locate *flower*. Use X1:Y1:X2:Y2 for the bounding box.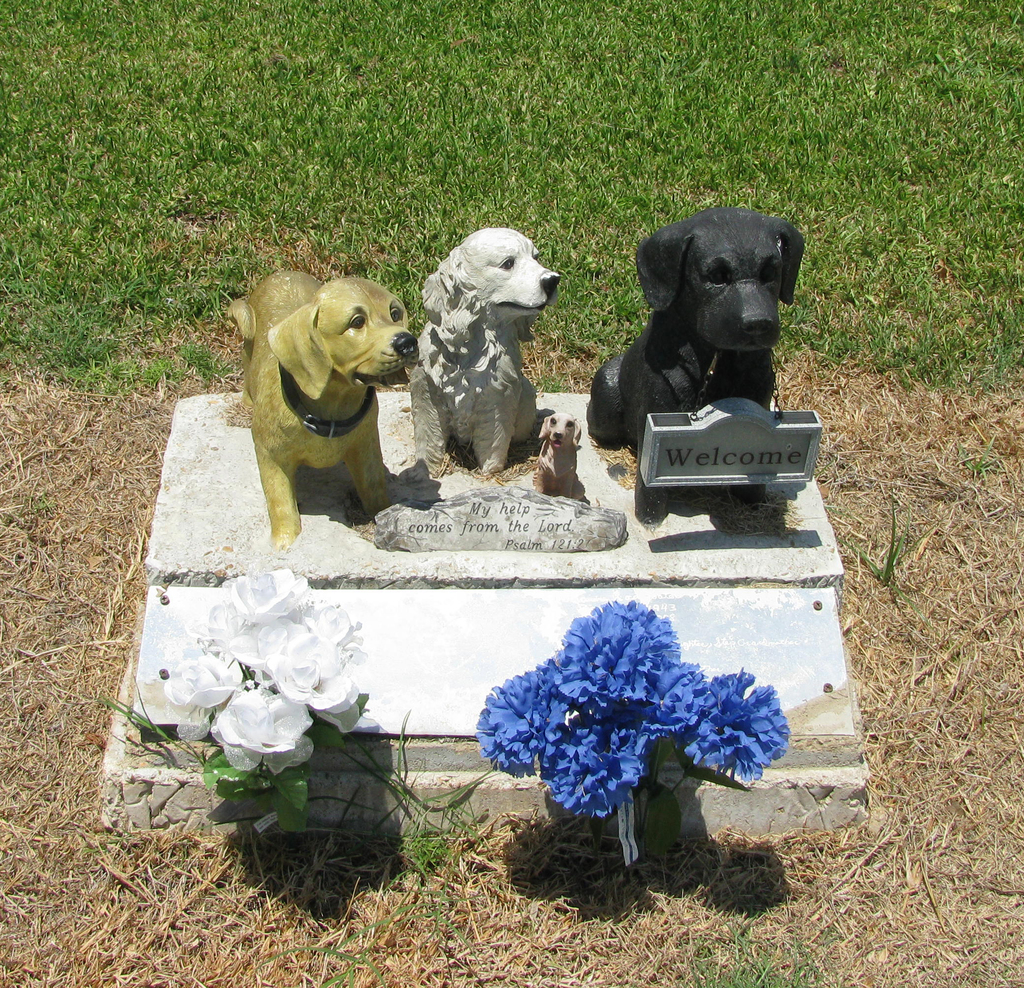
270:605:367:712.
